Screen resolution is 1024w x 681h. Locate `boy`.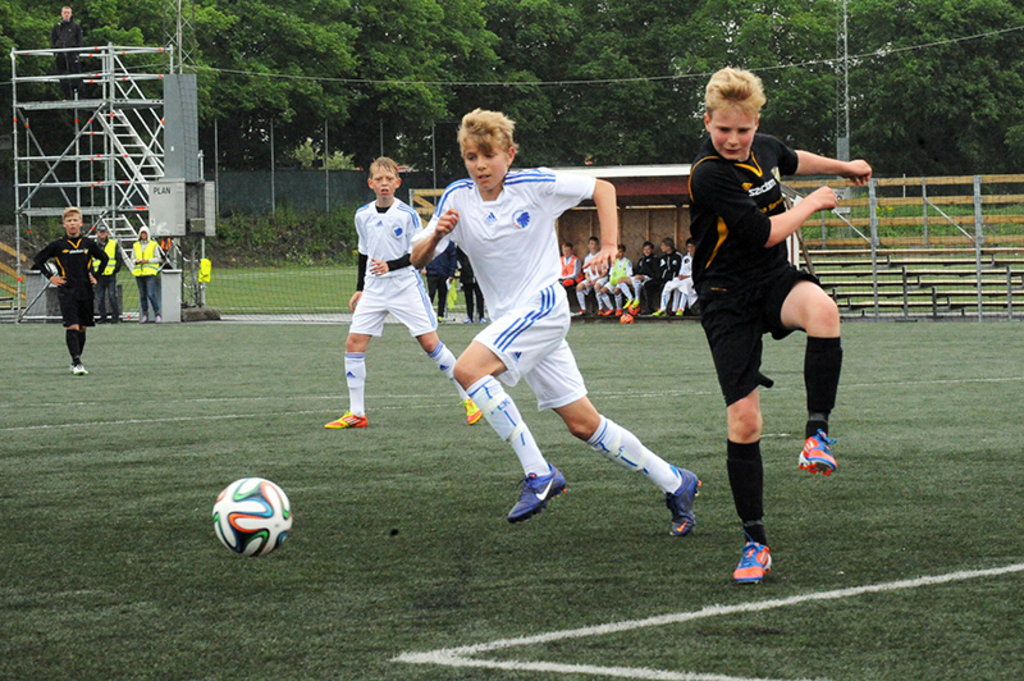
l=404, t=106, r=707, b=553.
